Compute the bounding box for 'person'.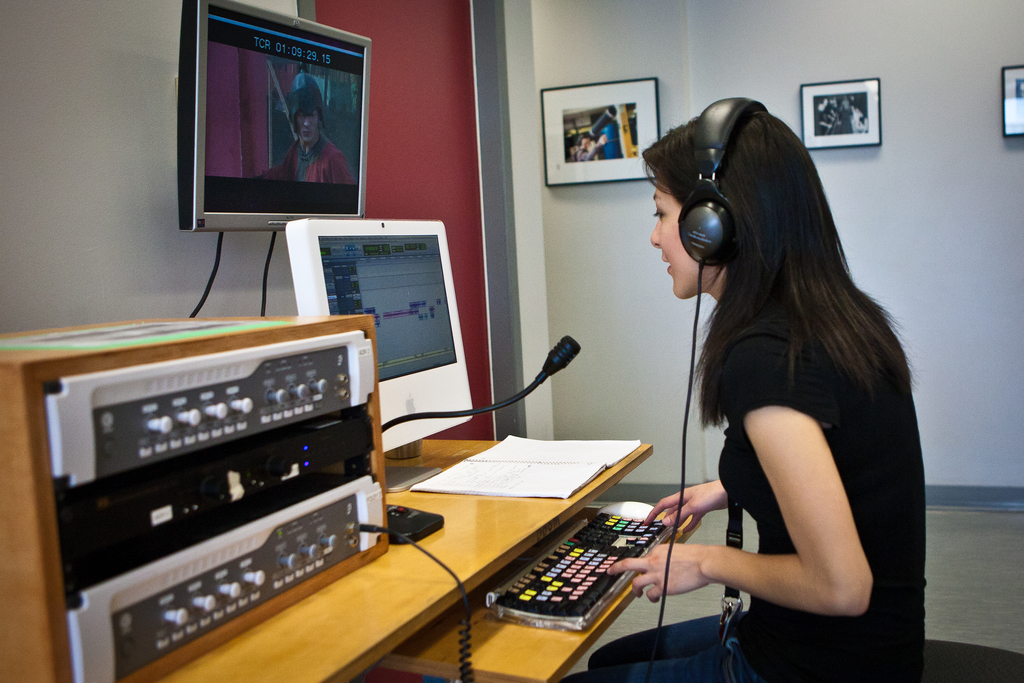
[x1=573, y1=129, x2=609, y2=162].
